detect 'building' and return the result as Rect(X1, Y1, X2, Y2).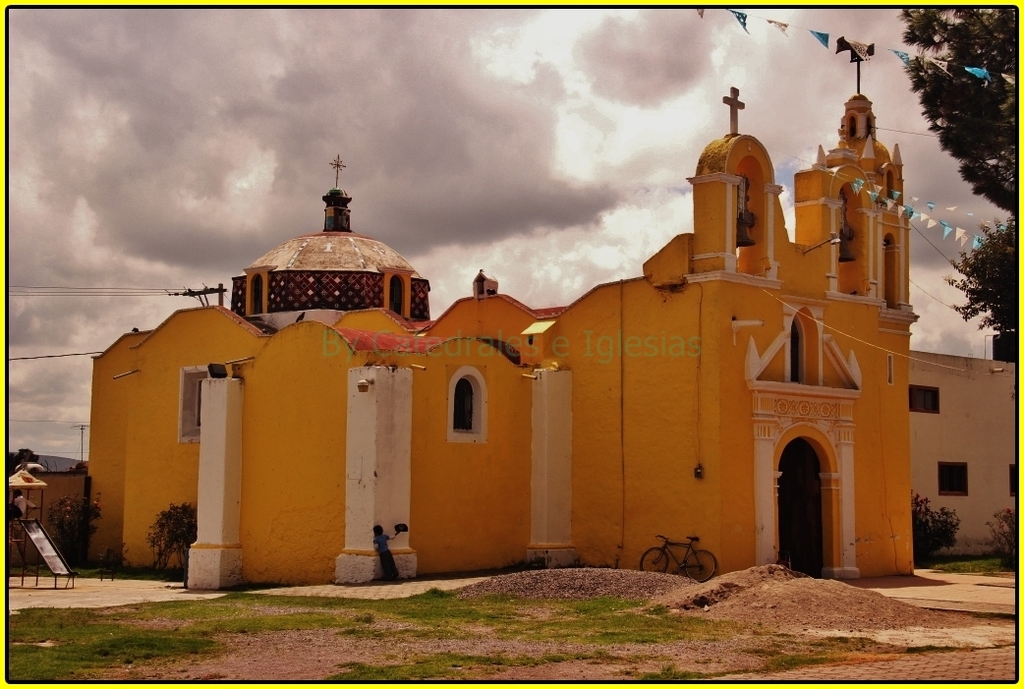
Rect(9, 455, 86, 558).
